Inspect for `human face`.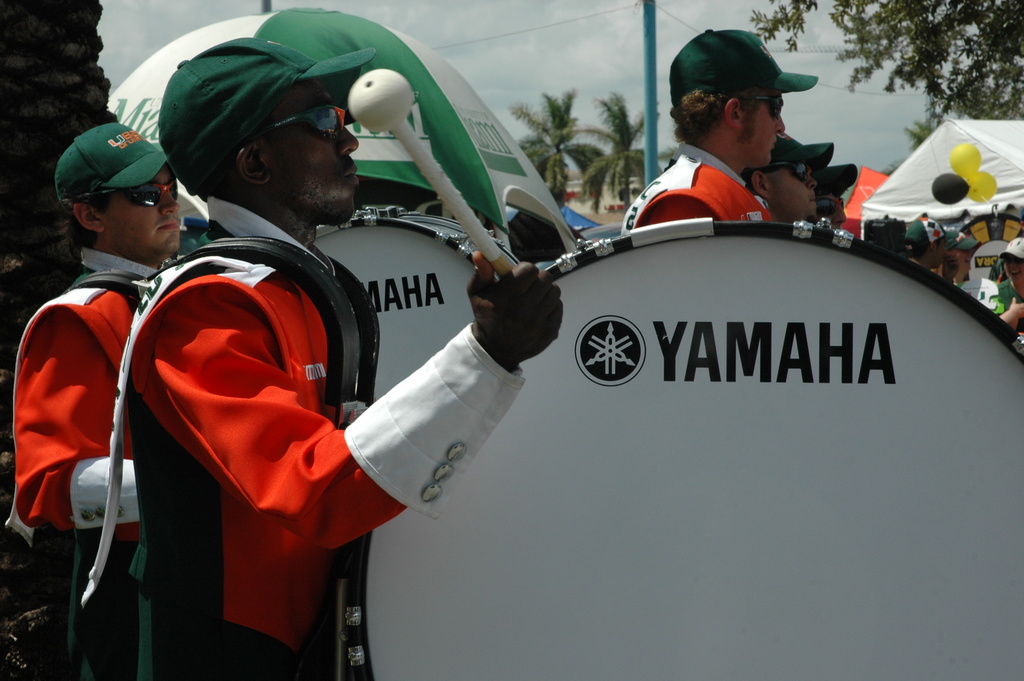
Inspection: (111, 163, 179, 256).
